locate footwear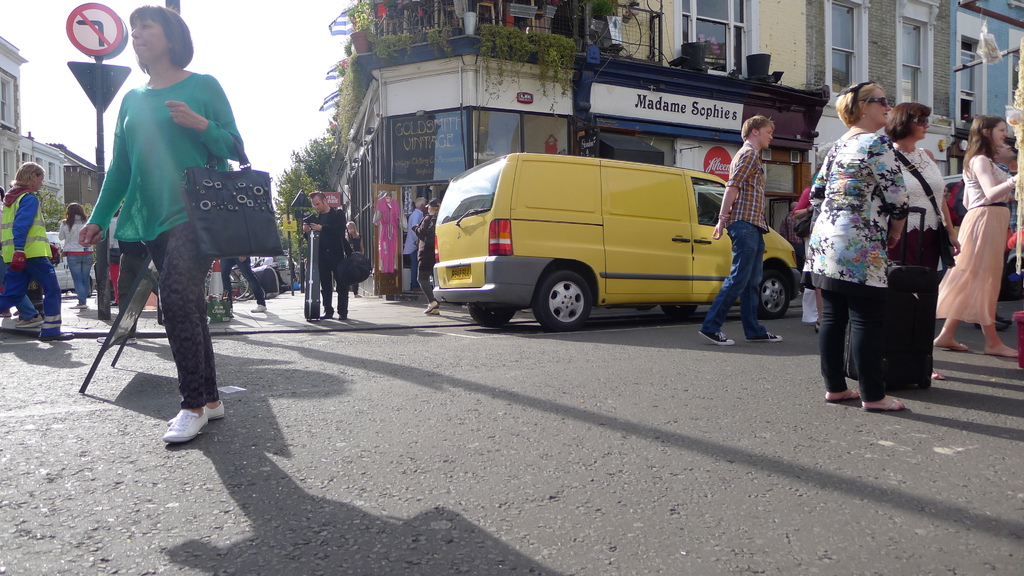
{"x1": 147, "y1": 390, "x2": 210, "y2": 443}
